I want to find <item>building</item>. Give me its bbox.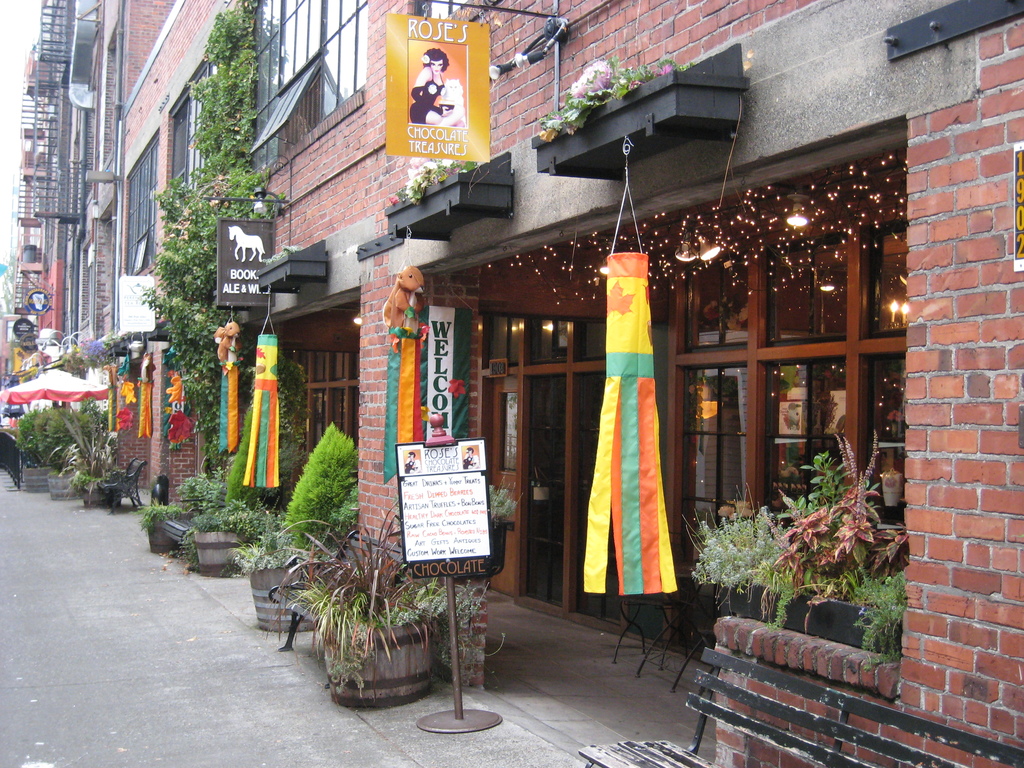
<region>118, 0, 1023, 767</region>.
